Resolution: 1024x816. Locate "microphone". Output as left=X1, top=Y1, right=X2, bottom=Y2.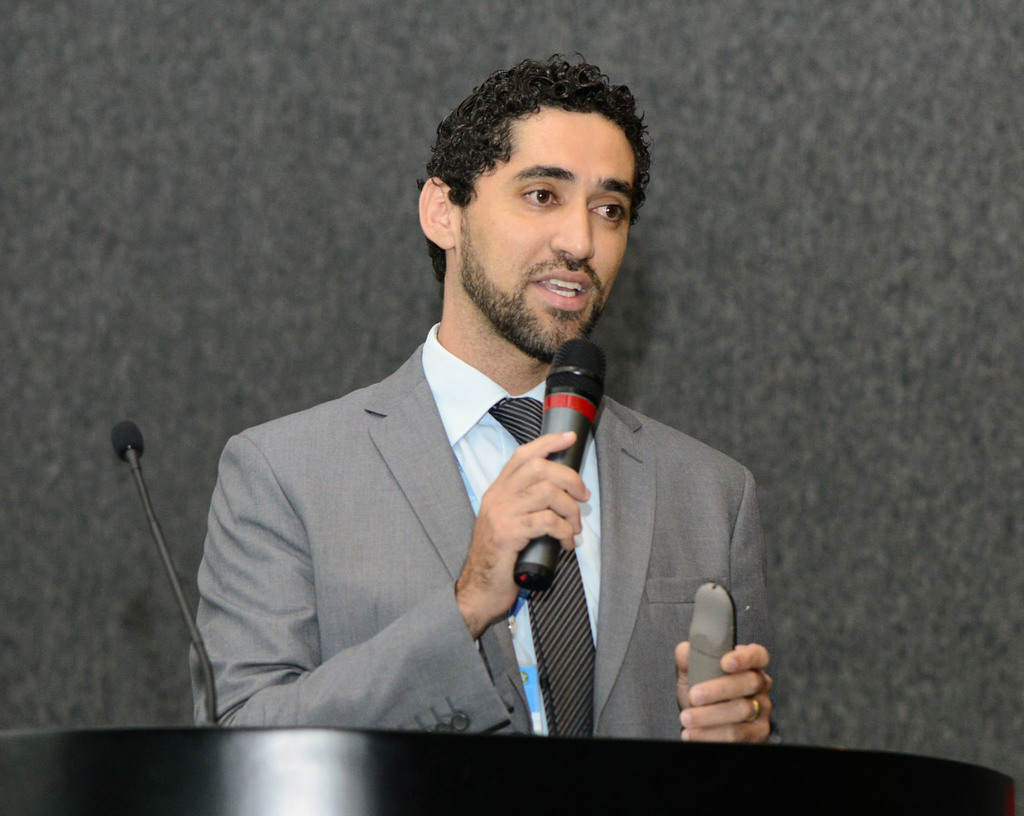
left=111, top=419, right=222, bottom=727.
